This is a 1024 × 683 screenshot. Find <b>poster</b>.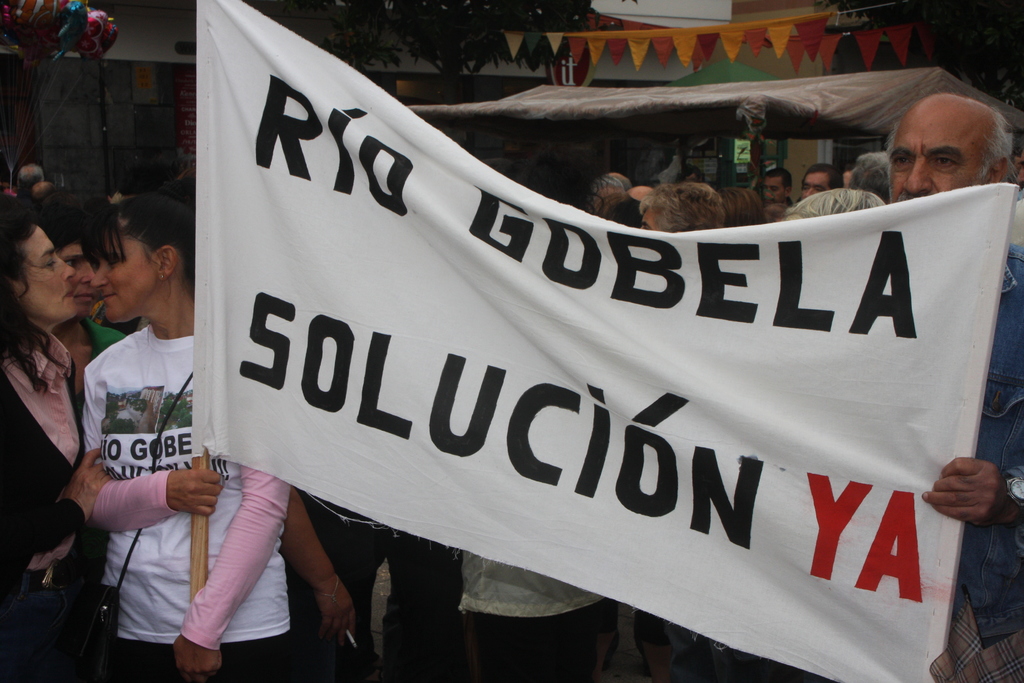
Bounding box: crop(193, 0, 1023, 682).
